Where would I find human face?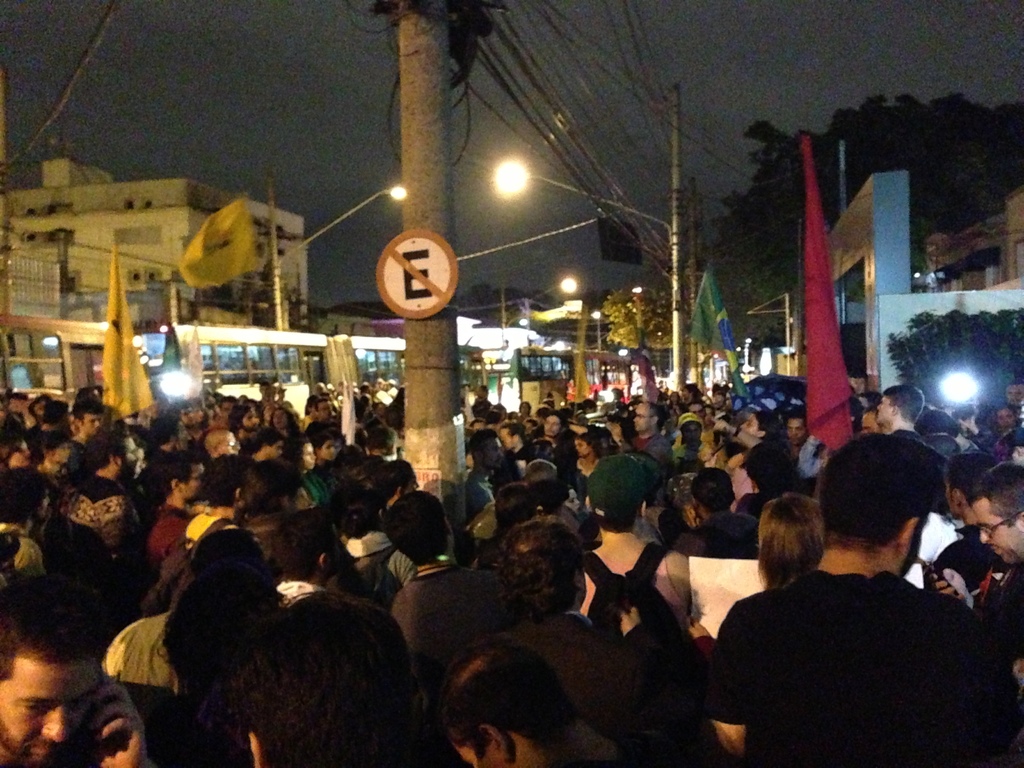
At [x1=976, y1=500, x2=1014, y2=560].
